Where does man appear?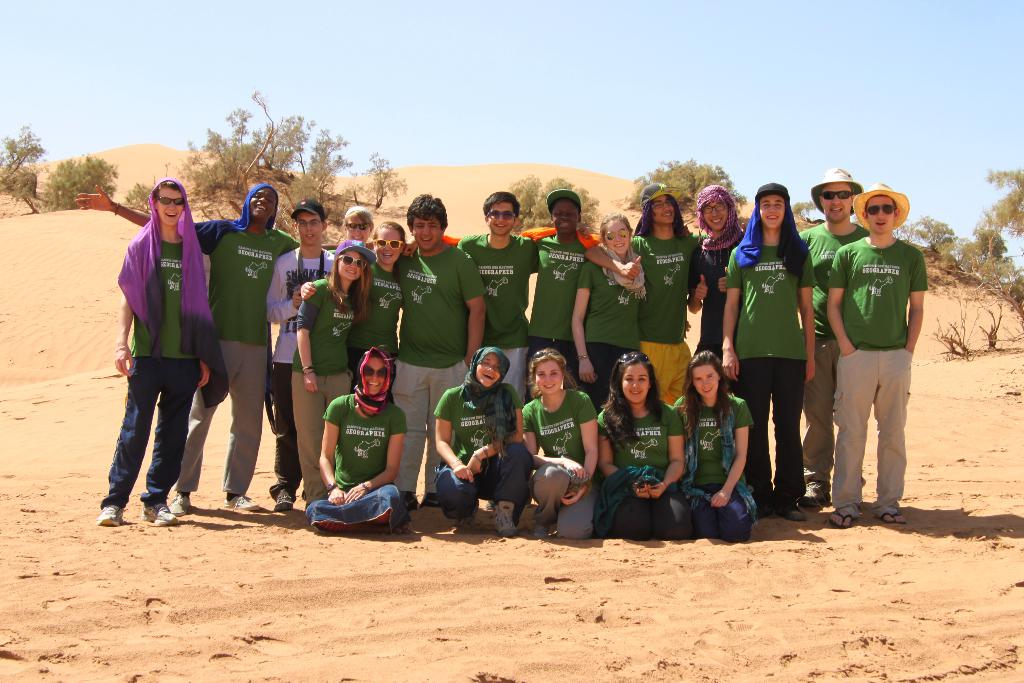
Appears at (x1=394, y1=192, x2=484, y2=508).
